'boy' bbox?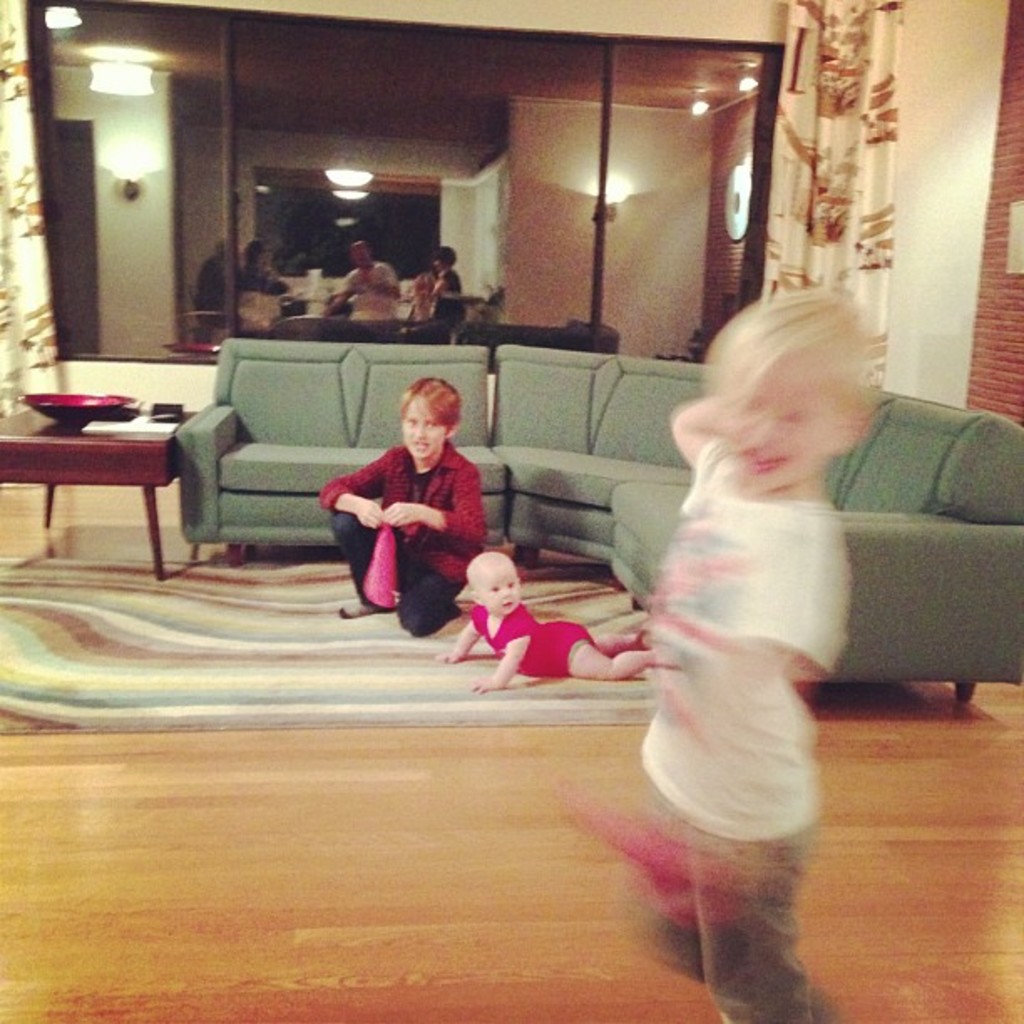
select_region(316, 375, 497, 641)
